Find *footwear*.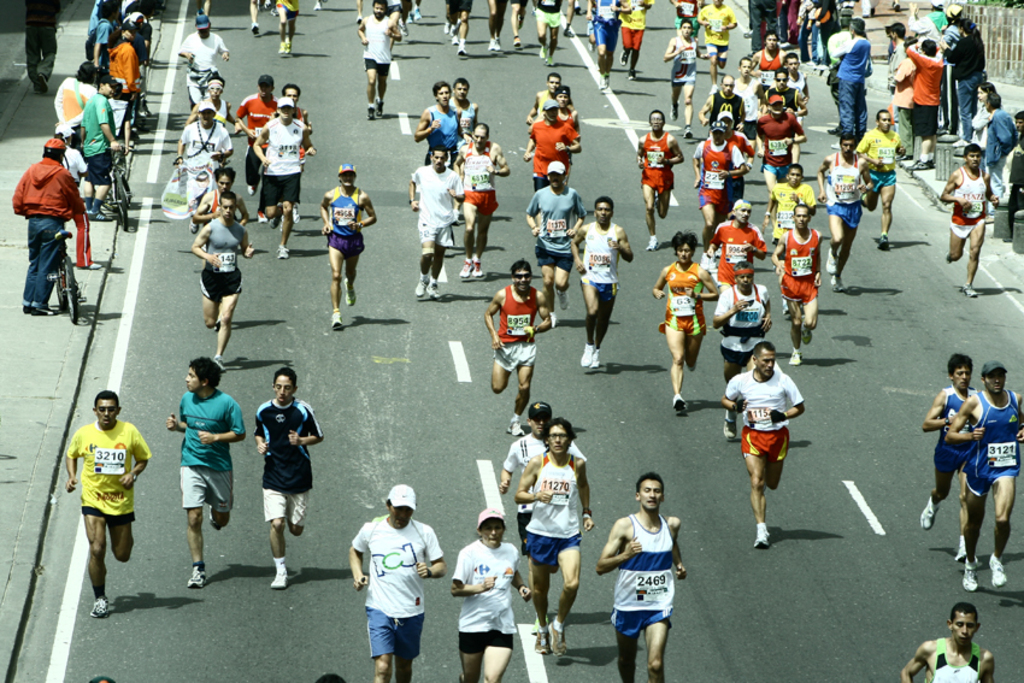
pyautogui.locateOnScreen(269, 217, 277, 228).
